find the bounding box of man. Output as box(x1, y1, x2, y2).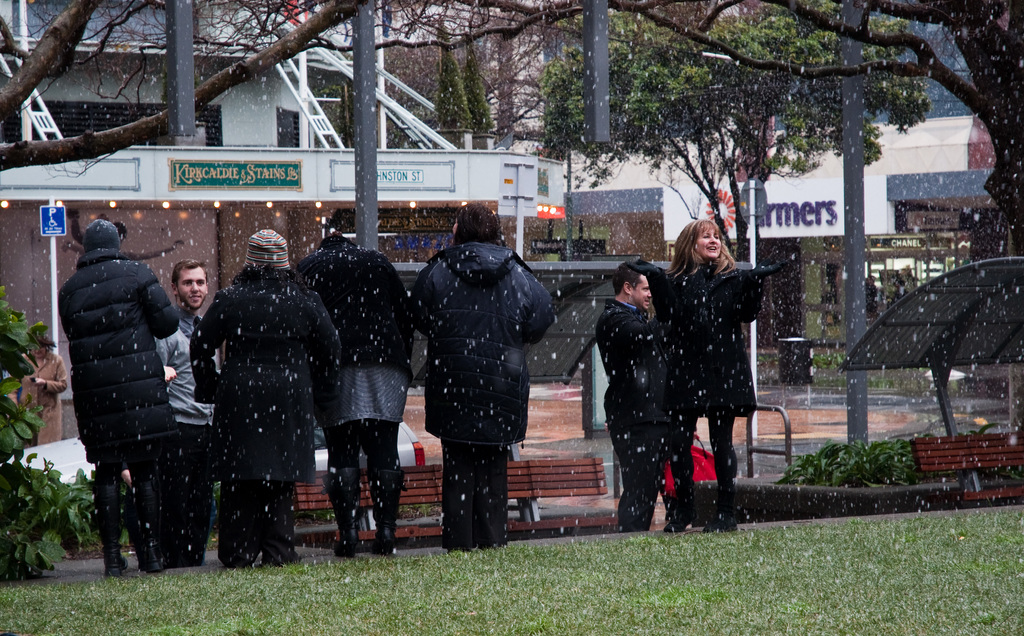
box(153, 246, 226, 569).
